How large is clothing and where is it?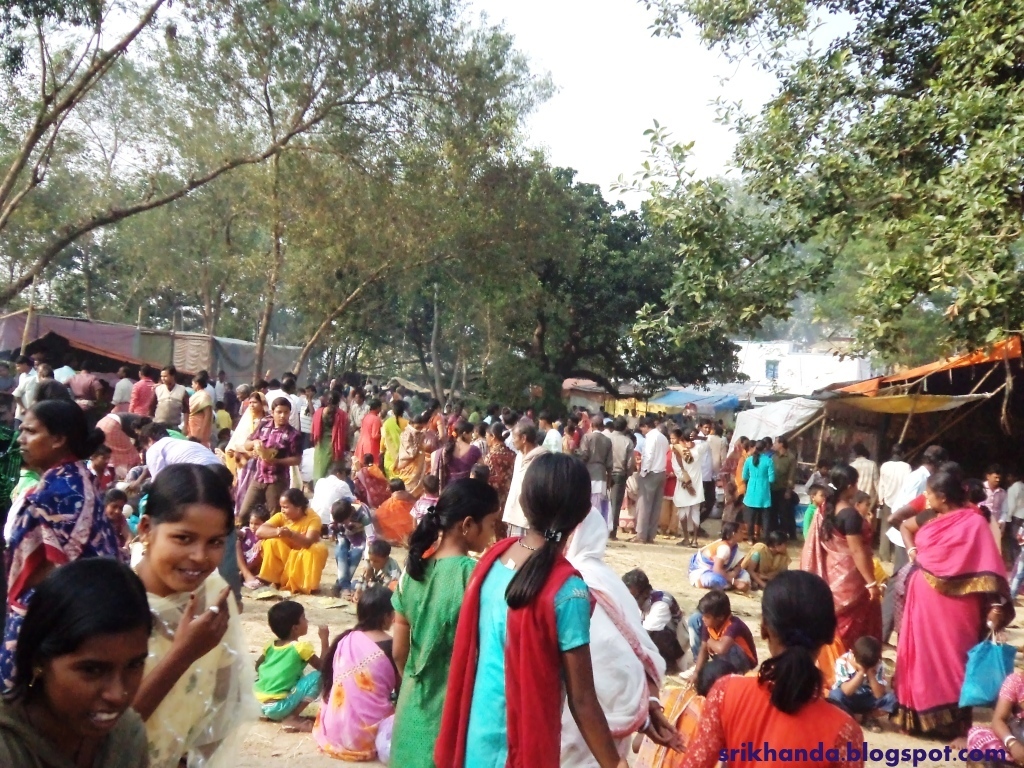
Bounding box: box(0, 426, 26, 503).
